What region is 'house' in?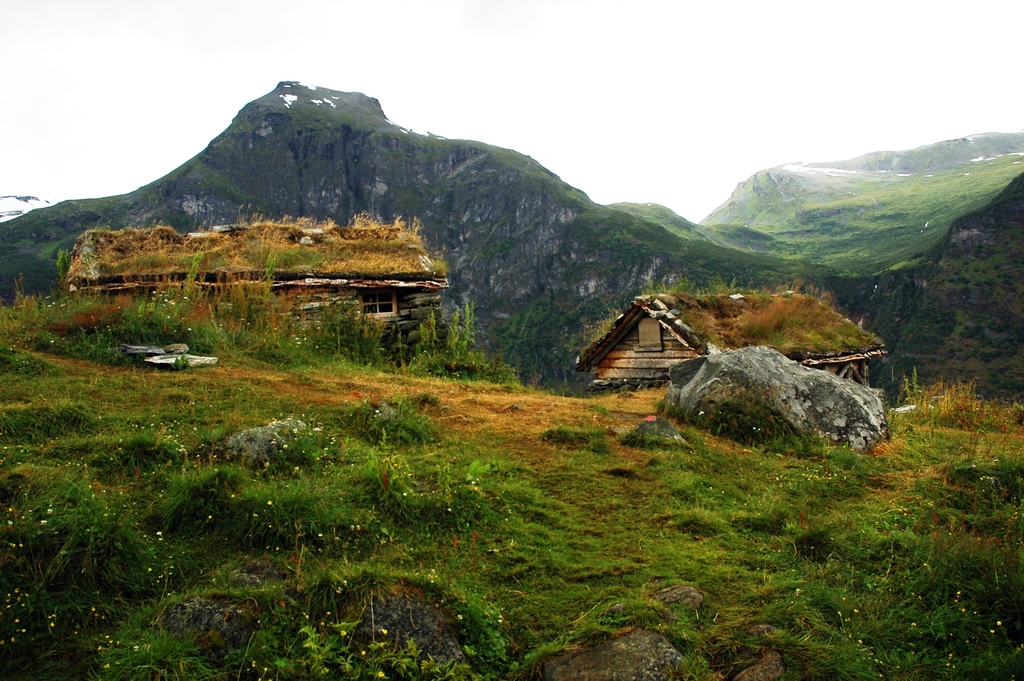
select_region(63, 208, 447, 355).
